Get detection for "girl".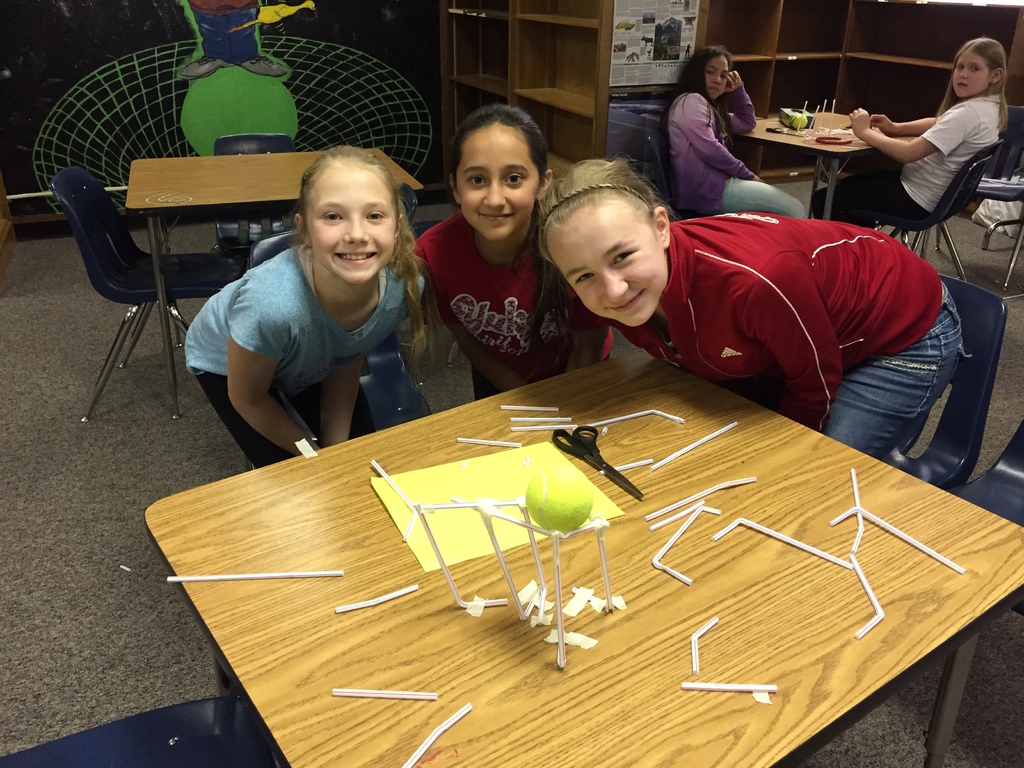
Detection: <region>178, 148, 424, 467</region>.
